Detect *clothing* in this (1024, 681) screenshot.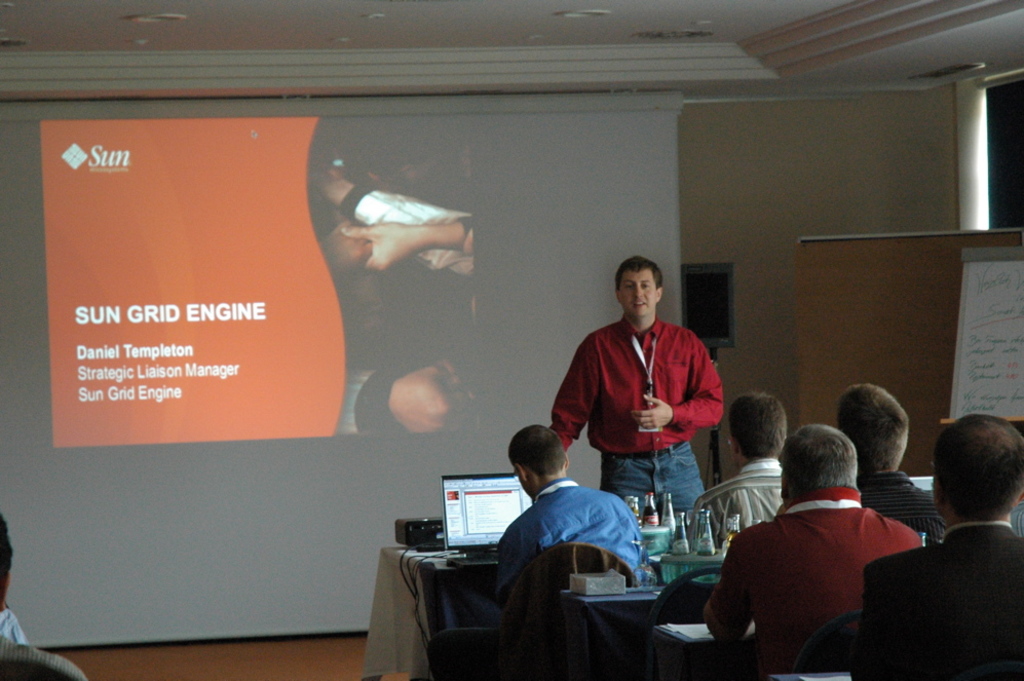
Detection: (left=849, top=519, right=1023, bottom=680).
